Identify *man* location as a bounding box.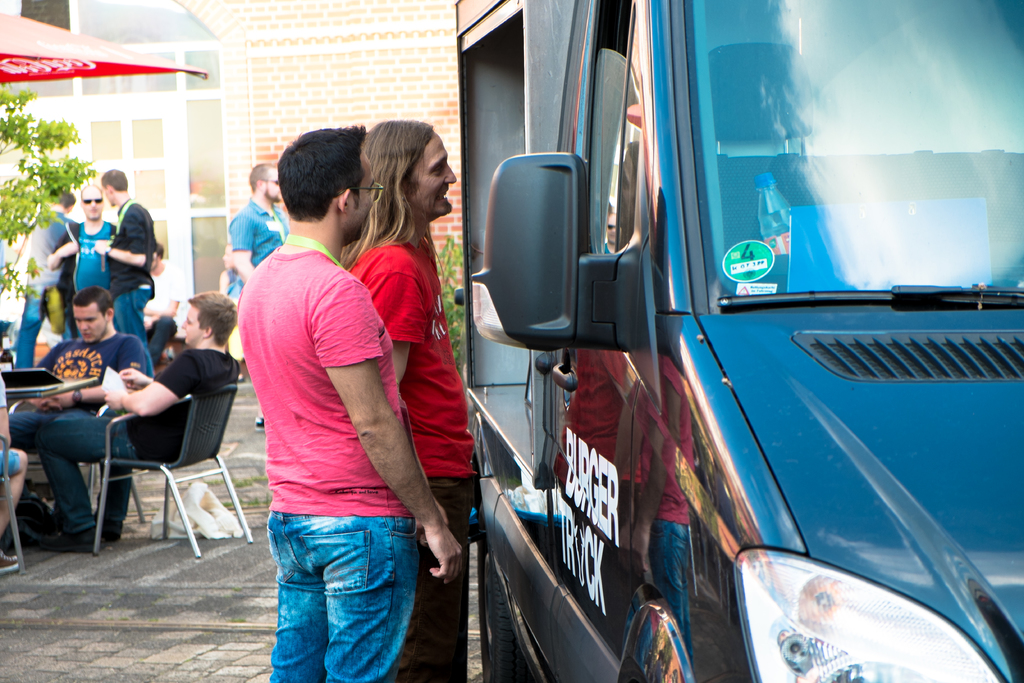
rect(341, 119, 480, 682).
